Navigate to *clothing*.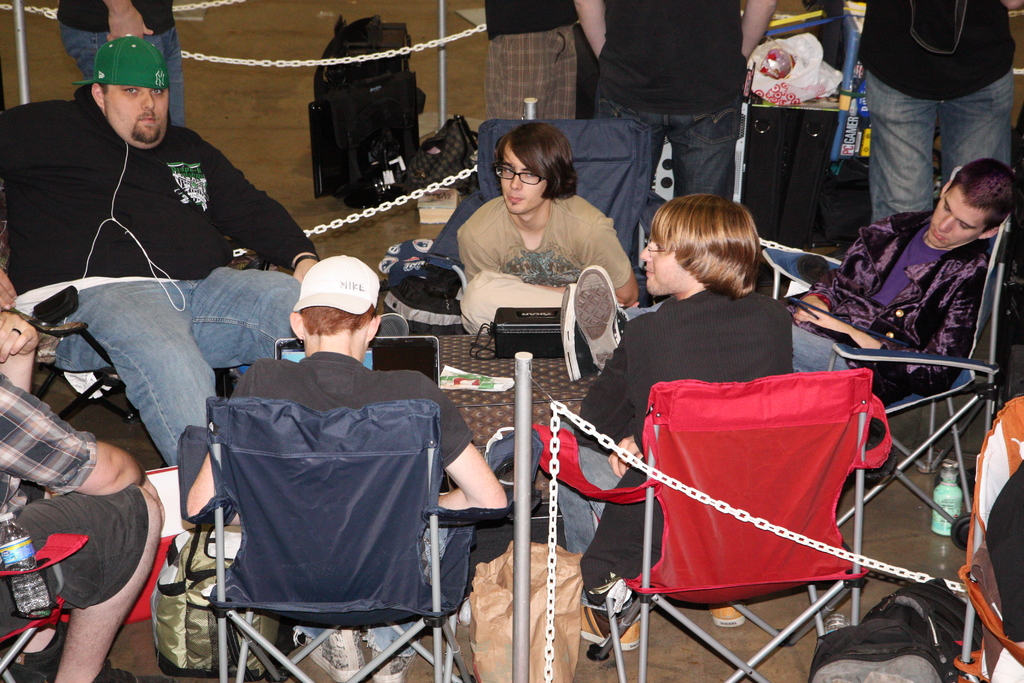
Navigation target: box(0, 366, 148, 639).
